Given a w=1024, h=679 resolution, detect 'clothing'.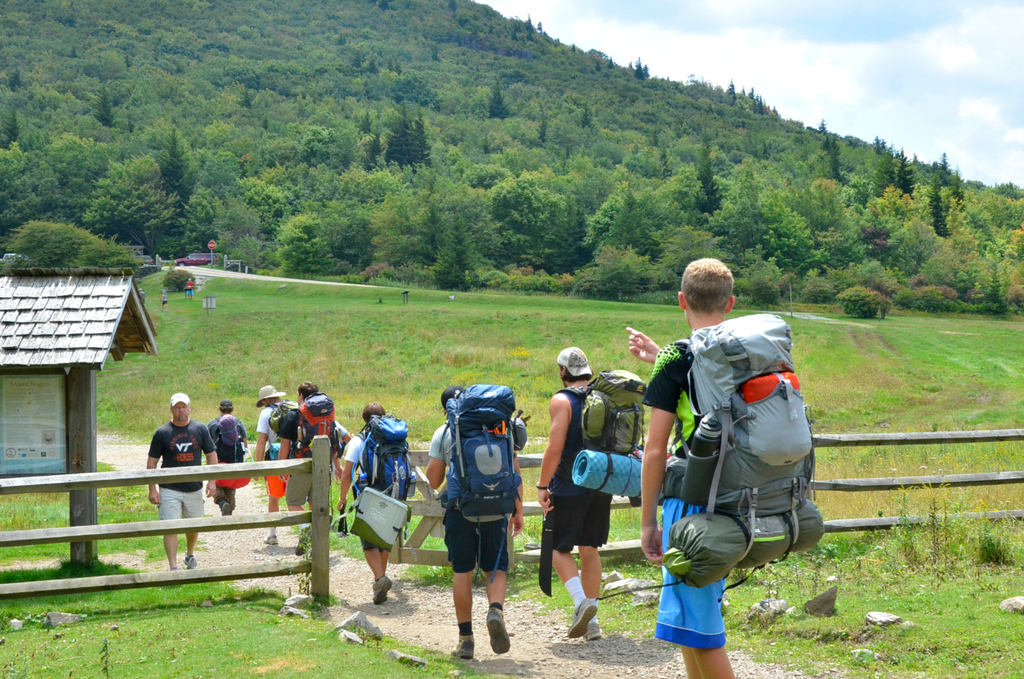
<box>143,414,225,534</box>.
